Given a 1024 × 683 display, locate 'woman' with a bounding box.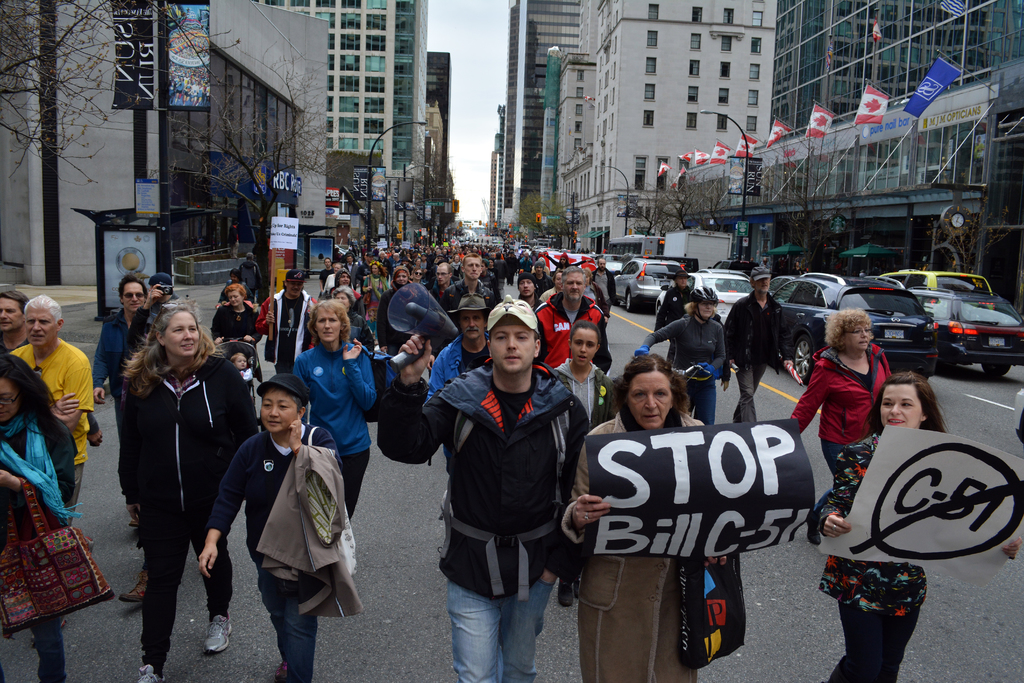
Located: <region>208, 283, 263, 352</region>.
